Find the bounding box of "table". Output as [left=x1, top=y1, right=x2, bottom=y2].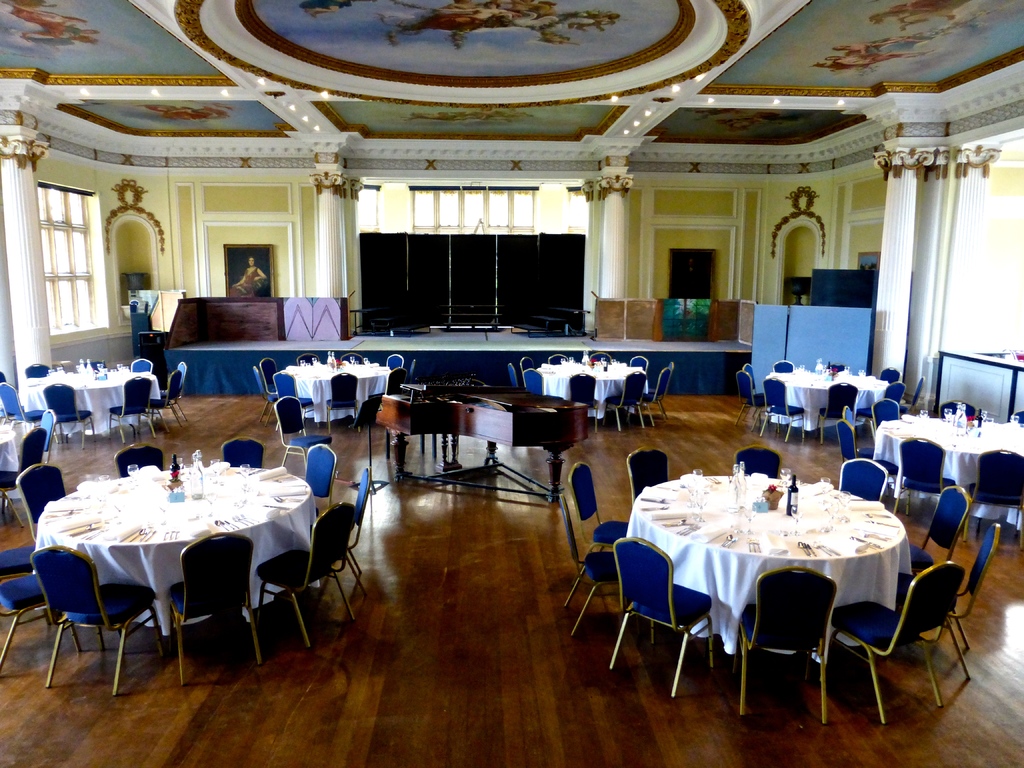
[left=31, top=465, right=317, bottom=637].
